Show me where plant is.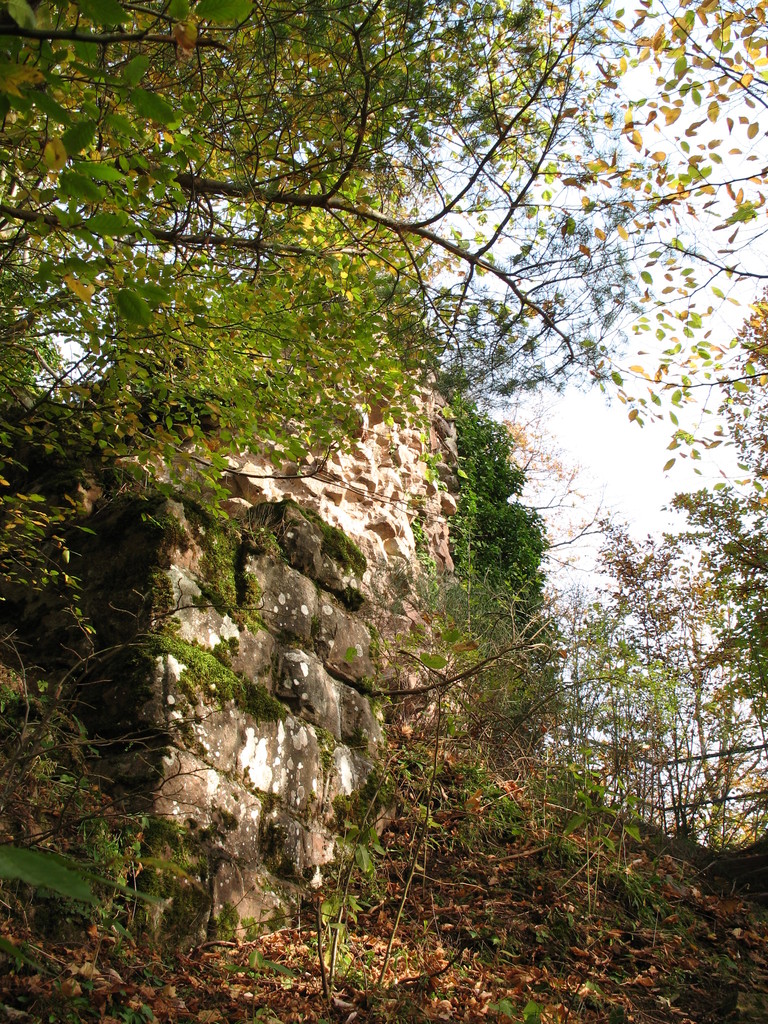
plant is at region(298, 746, 407, 1009).
